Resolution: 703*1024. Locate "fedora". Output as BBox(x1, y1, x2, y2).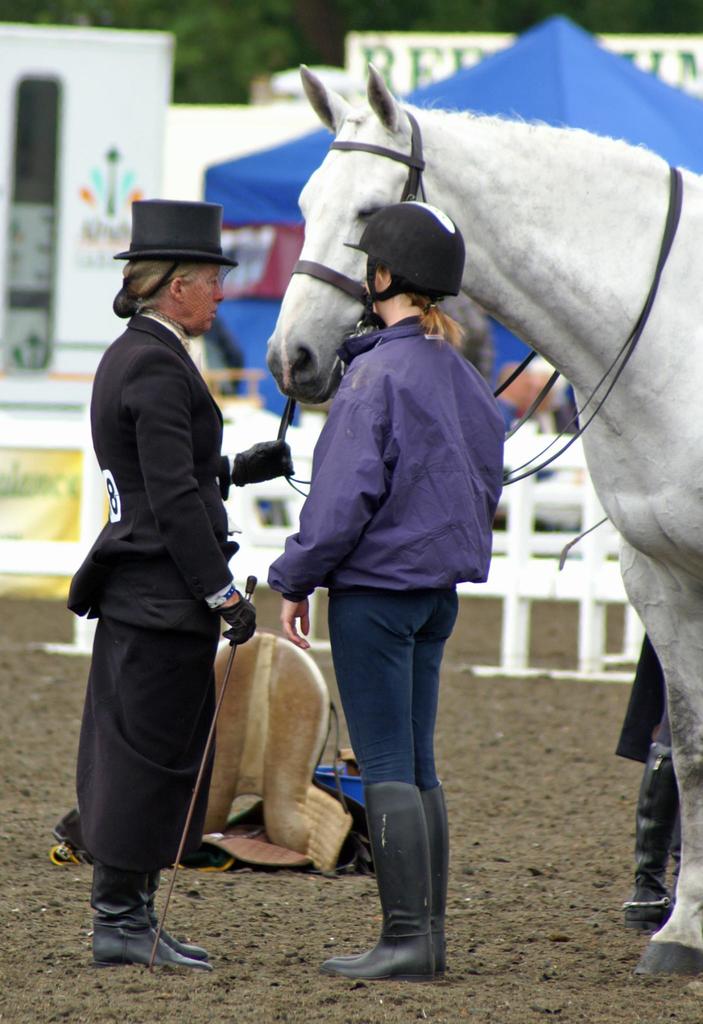
BBox(110, 193, 236, 263).
